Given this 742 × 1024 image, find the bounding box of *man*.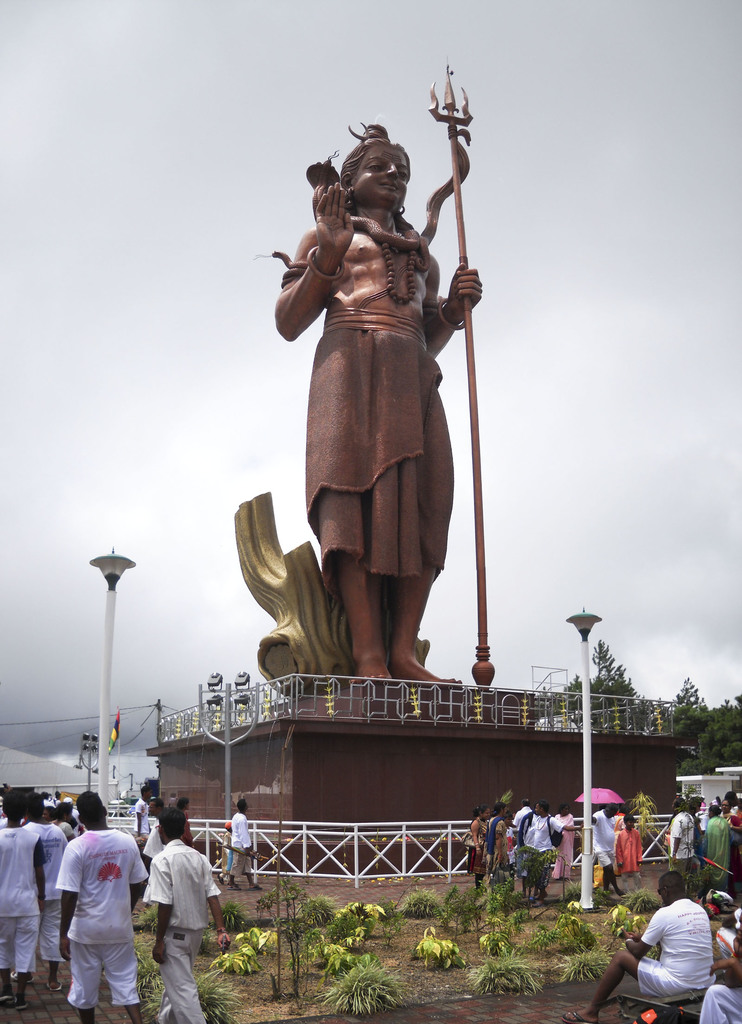
locate(138, 797, 164, 912).
